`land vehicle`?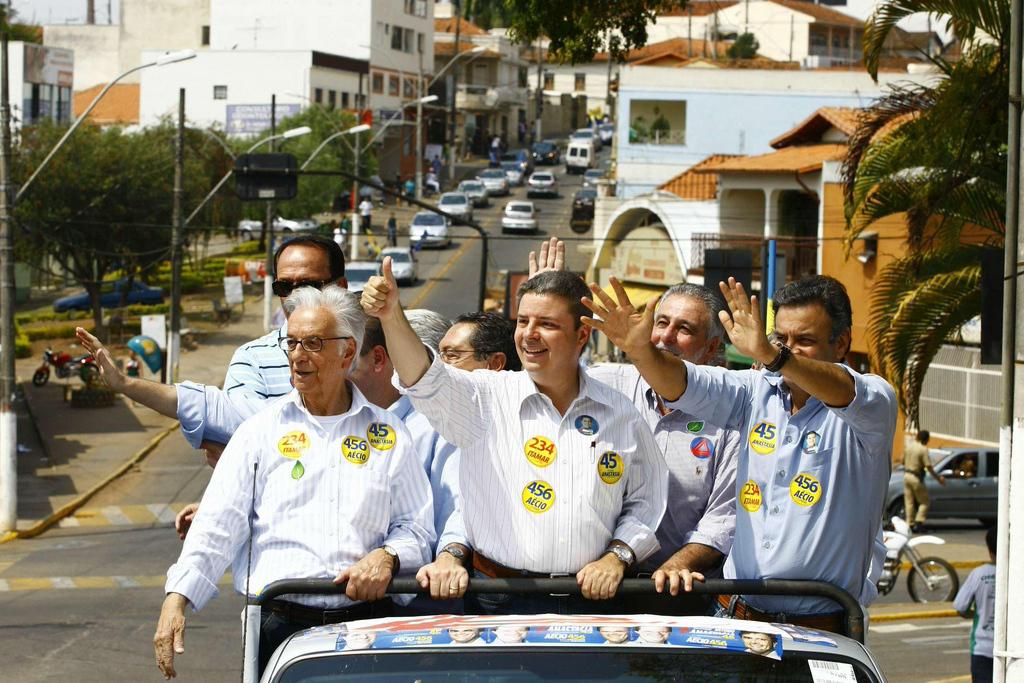
l=509, t=151, r=530, b=169
